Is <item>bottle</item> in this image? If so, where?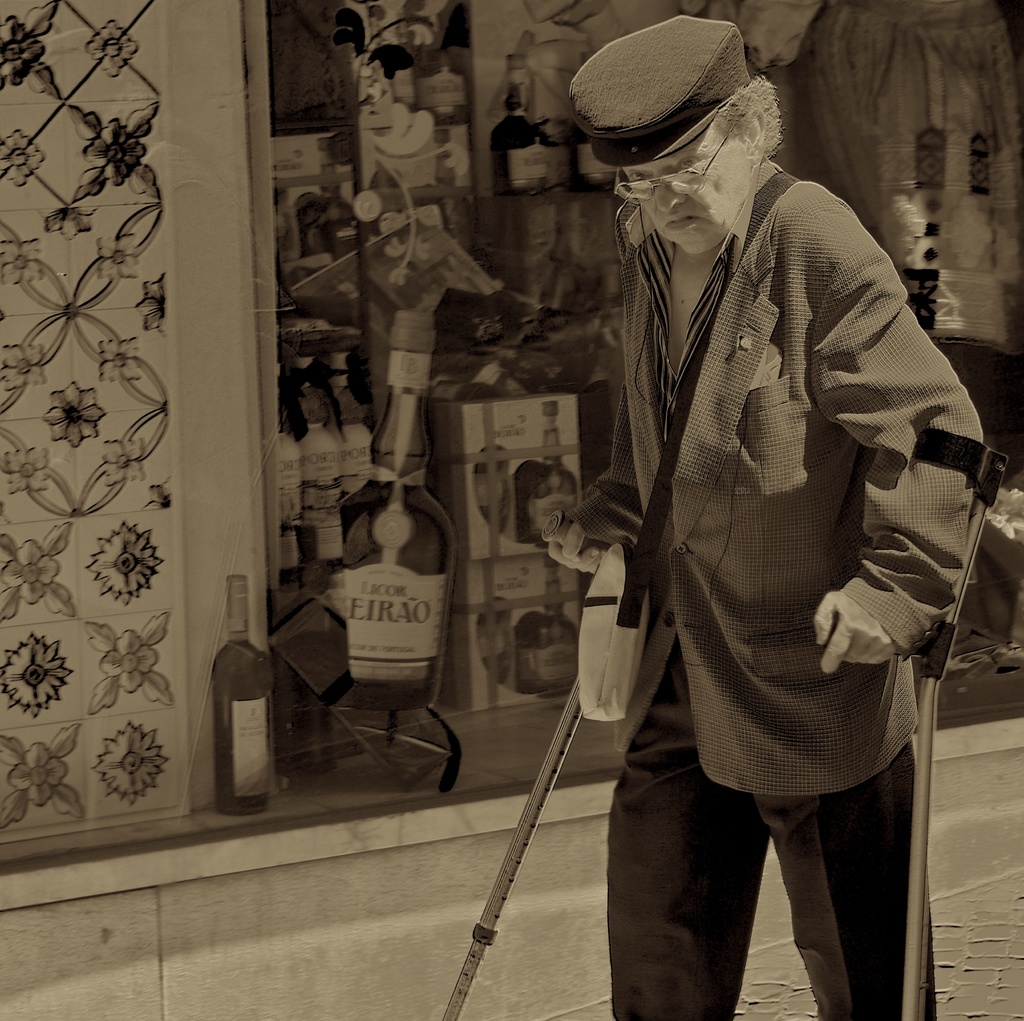
Yes, at l=343, t=316, r=465, b=705.
